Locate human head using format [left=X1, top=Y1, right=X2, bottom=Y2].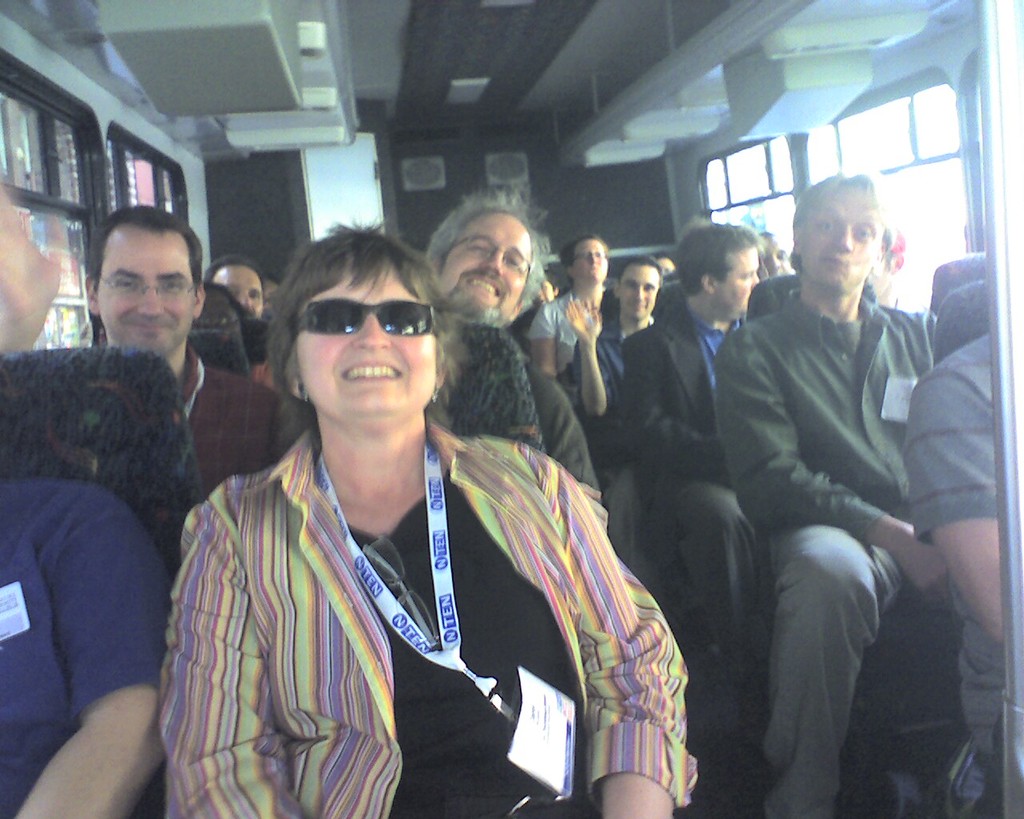
[left=560, top=234, right=609, bottom=284].
